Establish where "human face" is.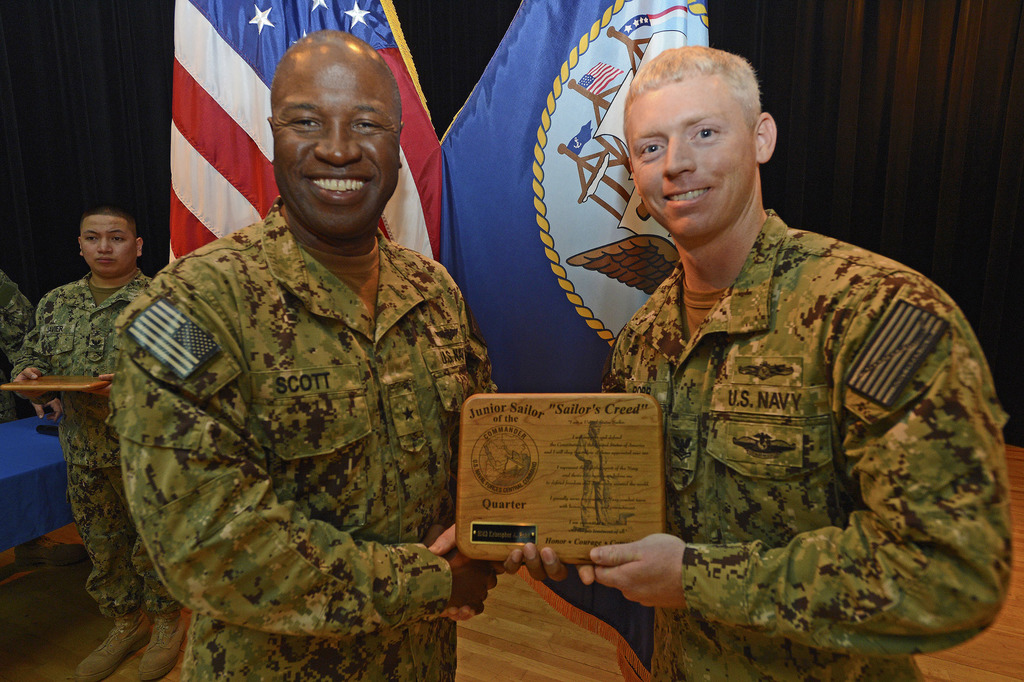
Established at (left=592, top=421, right=602, bottom=435).
